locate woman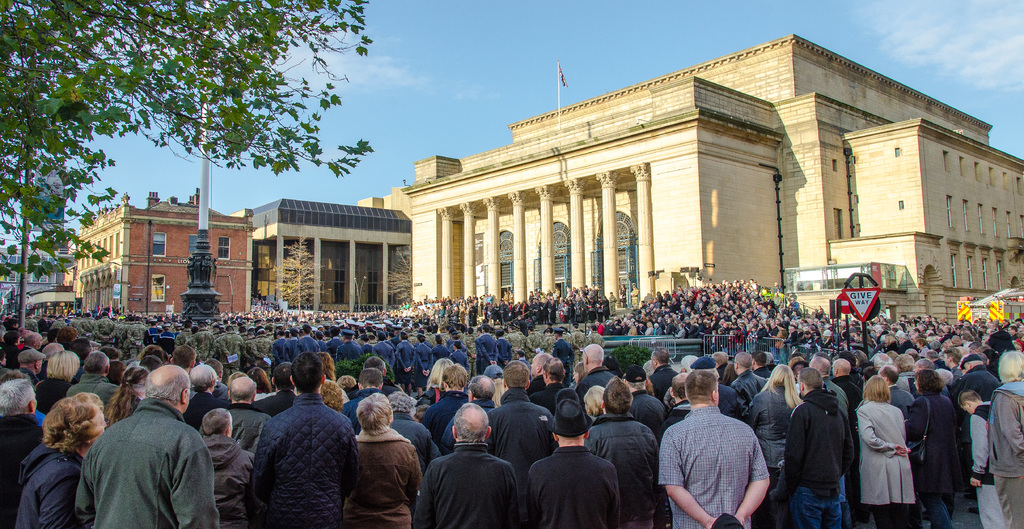
(316, 330, 326, 355)
